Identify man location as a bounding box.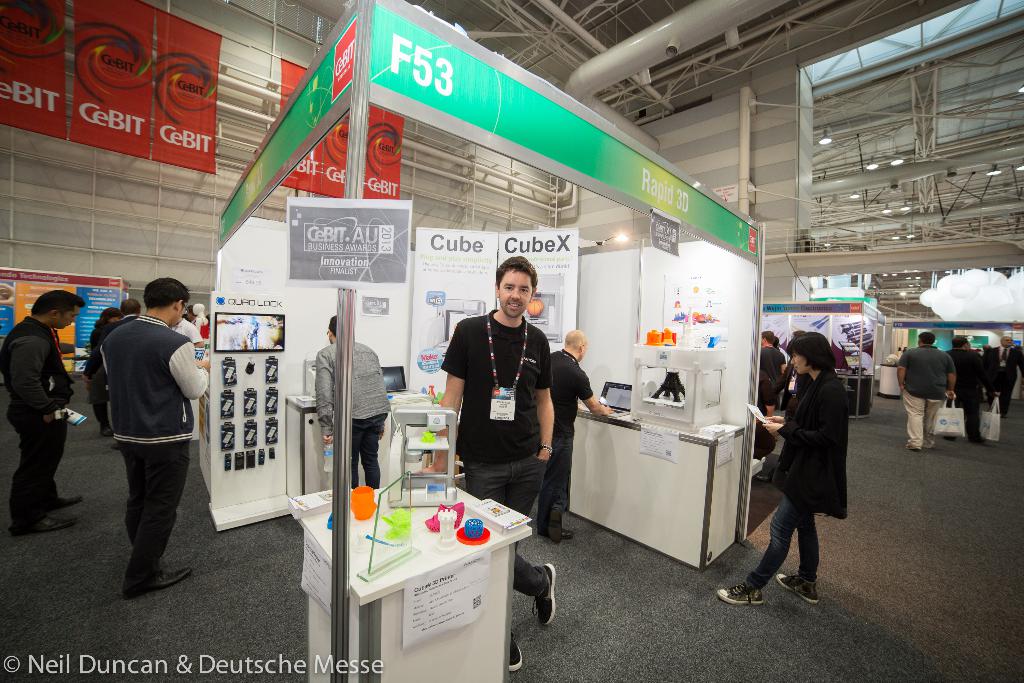
[88,260,205,605].
